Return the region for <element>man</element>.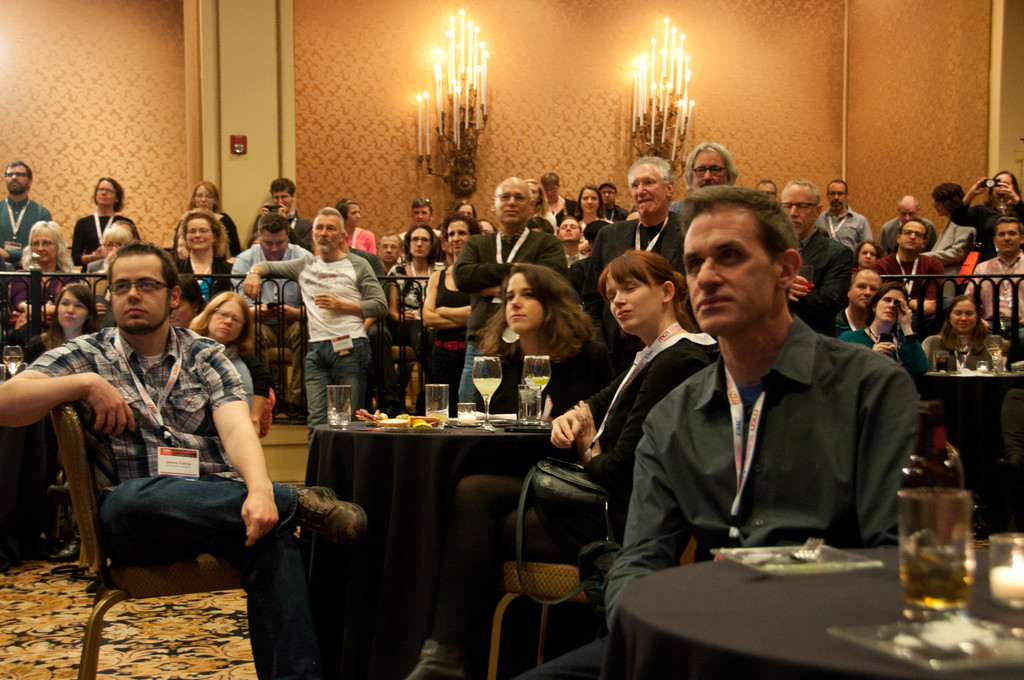
[left=595, top=185, right=627, bottom=225].
